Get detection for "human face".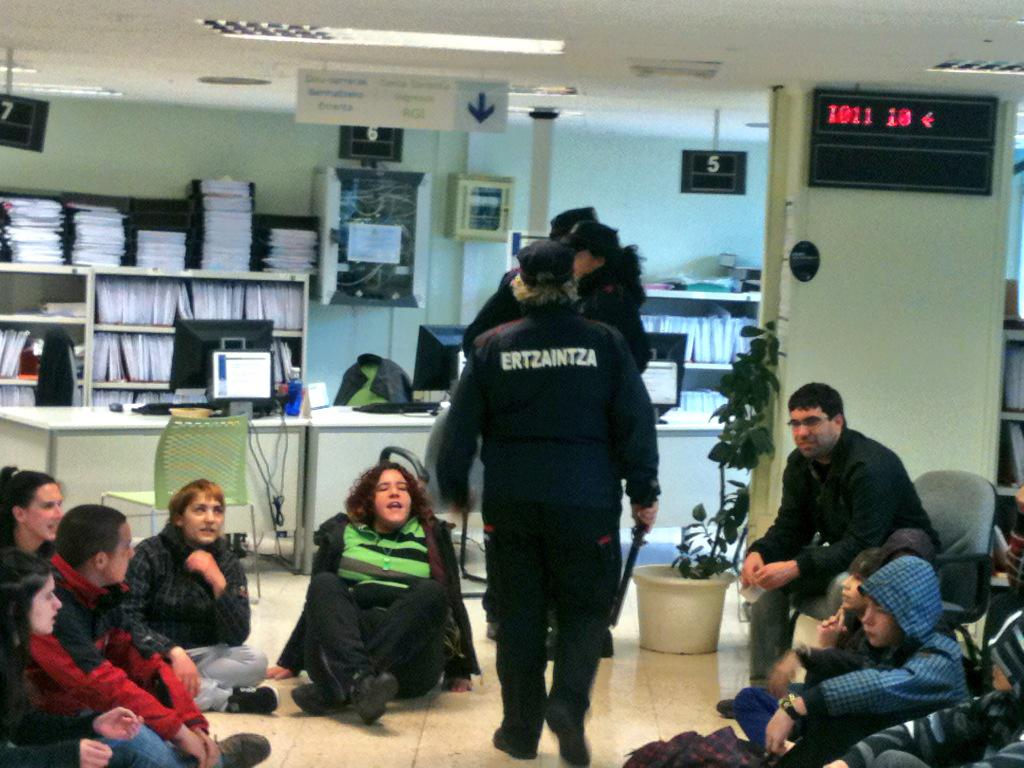
Detection: box(370, 470, 412, 526).
